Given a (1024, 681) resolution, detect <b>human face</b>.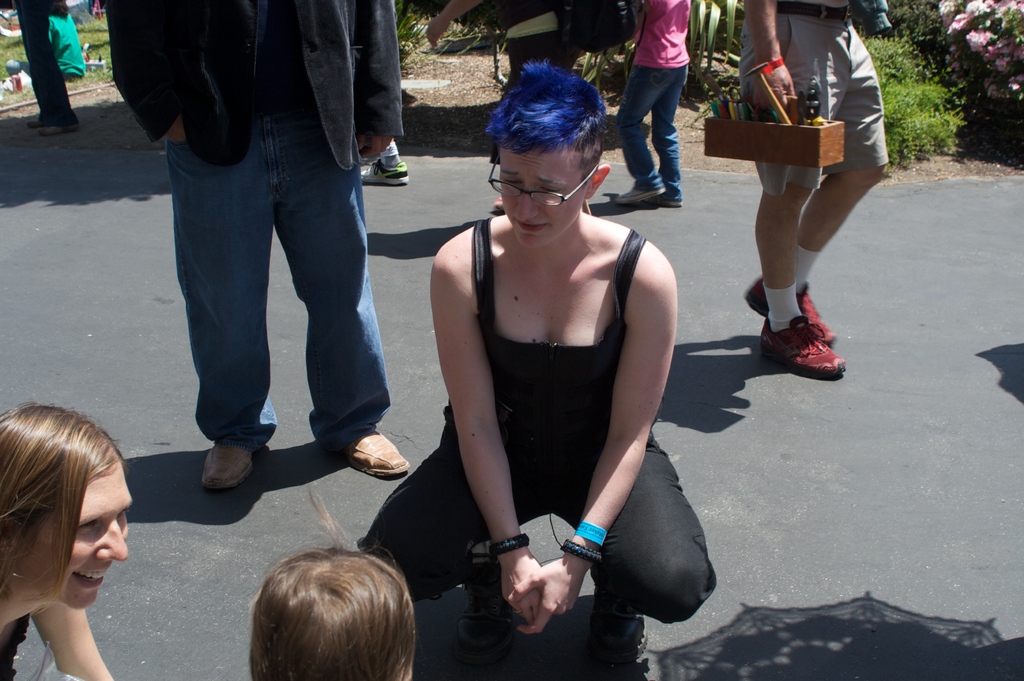
x1=495, y1=151, x2=585, y2=246.
